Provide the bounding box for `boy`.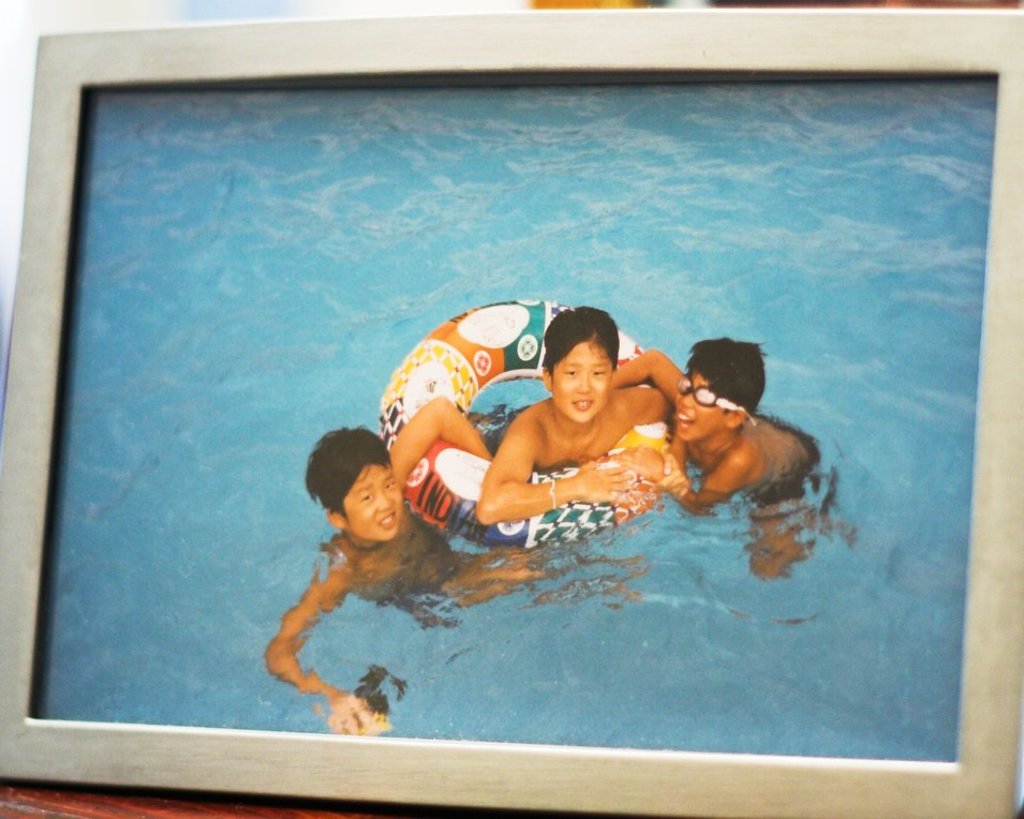
[607, 336, 859, 579].
